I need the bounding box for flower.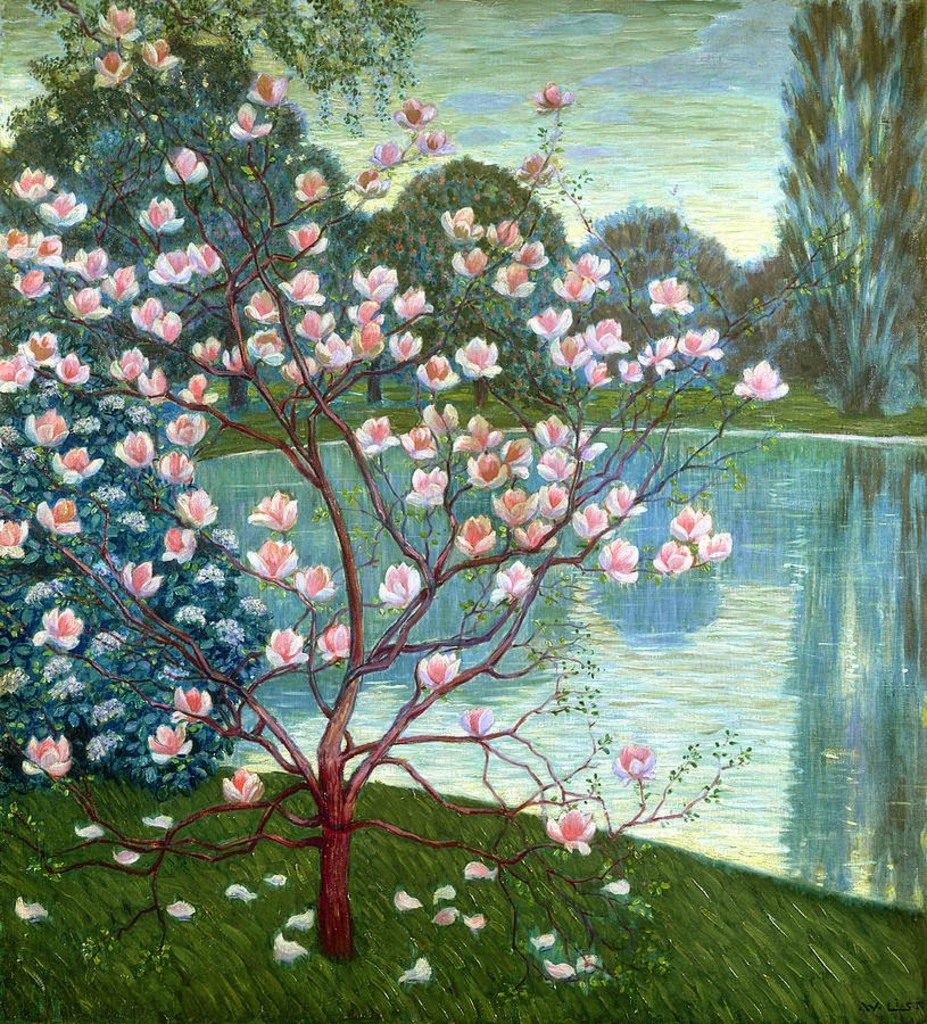
Here it is: bbox(378, 565, 421, 612).
